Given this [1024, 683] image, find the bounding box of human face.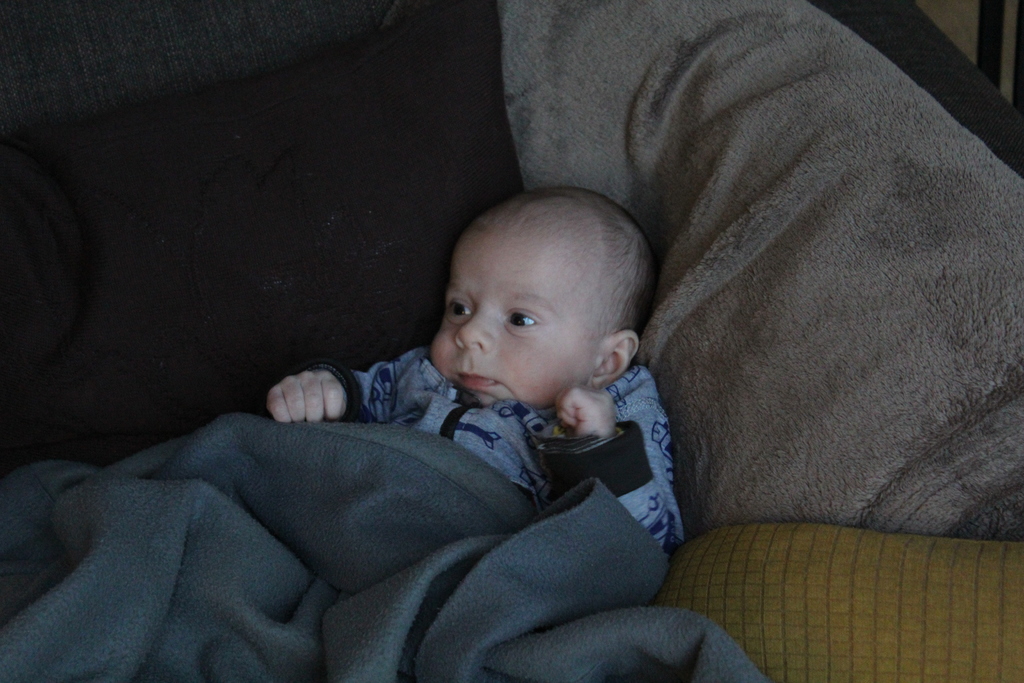
locate(432, 223, 608, 409).
